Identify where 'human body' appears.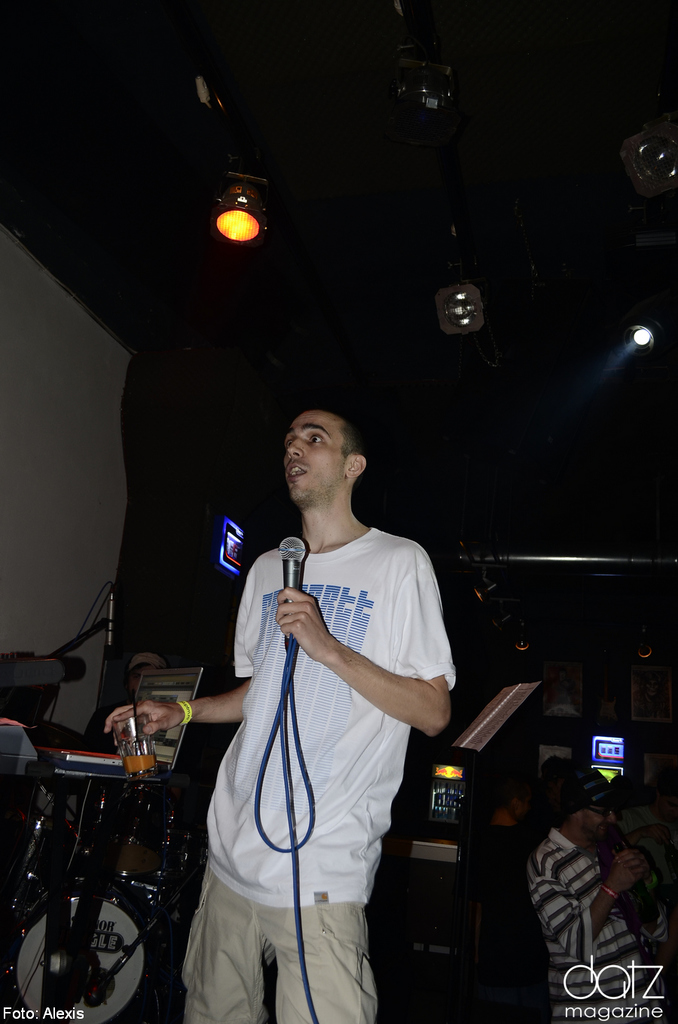
Appears at [145,362,457,1023].
